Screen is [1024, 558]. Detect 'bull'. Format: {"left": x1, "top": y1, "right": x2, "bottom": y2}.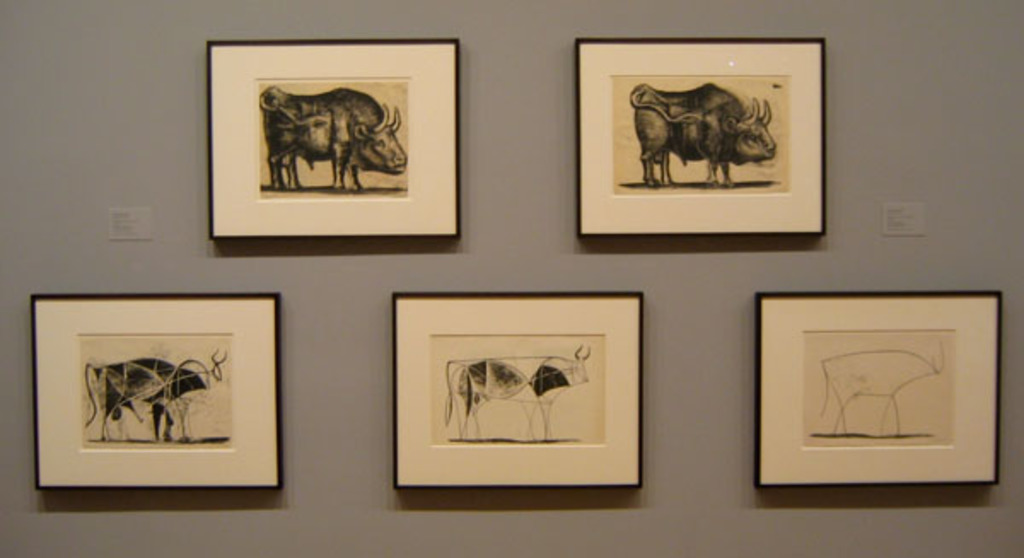
{"left": 256, "top": 85, "right": 408, "bottom": 193}.
